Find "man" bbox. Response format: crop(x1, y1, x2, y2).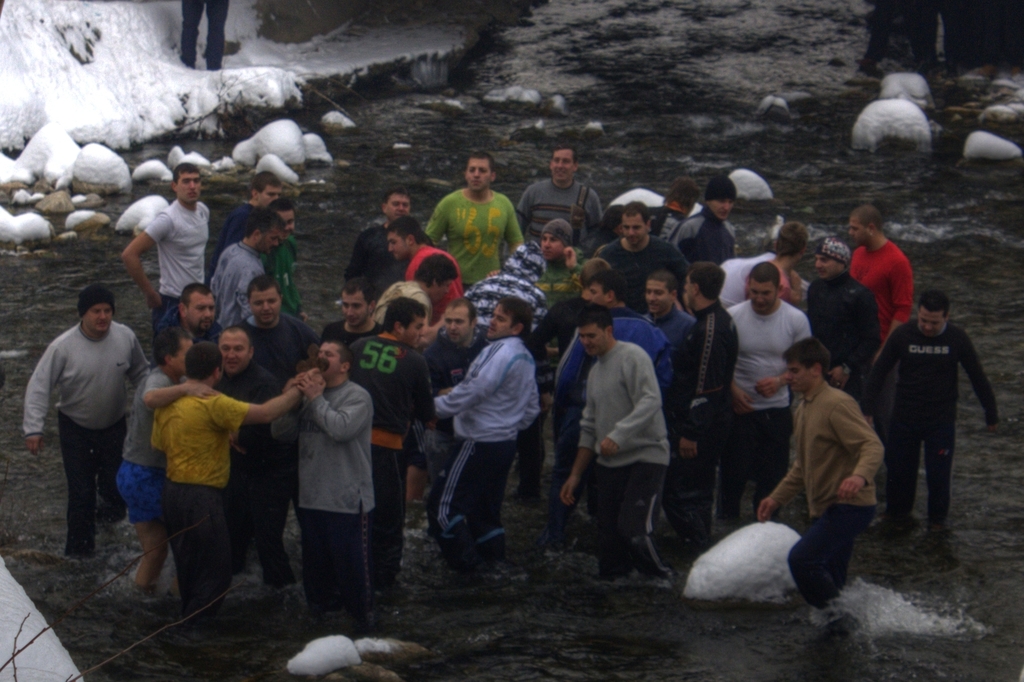
crop(598, 200, 687, 316).
